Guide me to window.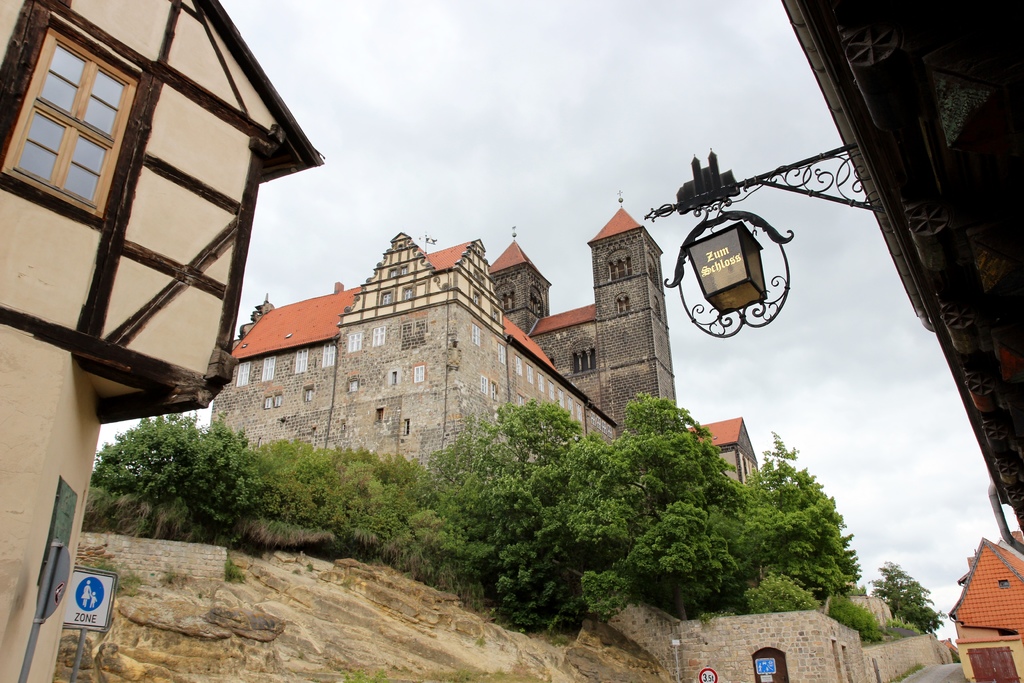
Guidance: Rect(3, 26, 138, 222).
